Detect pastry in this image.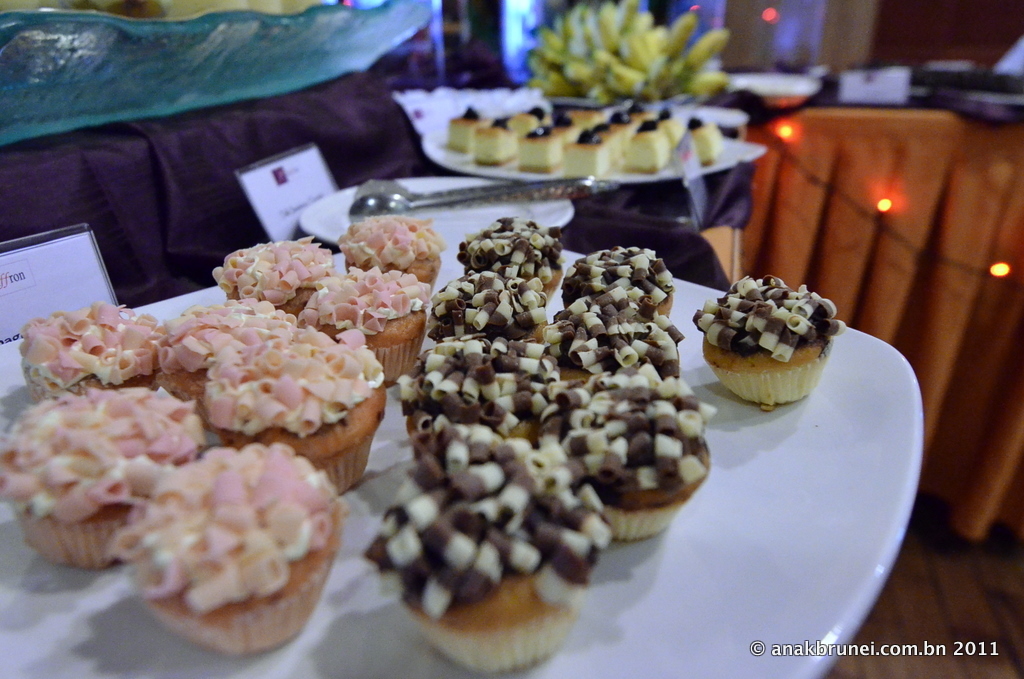
Detection: BBox(191, 329, 386, 488).
